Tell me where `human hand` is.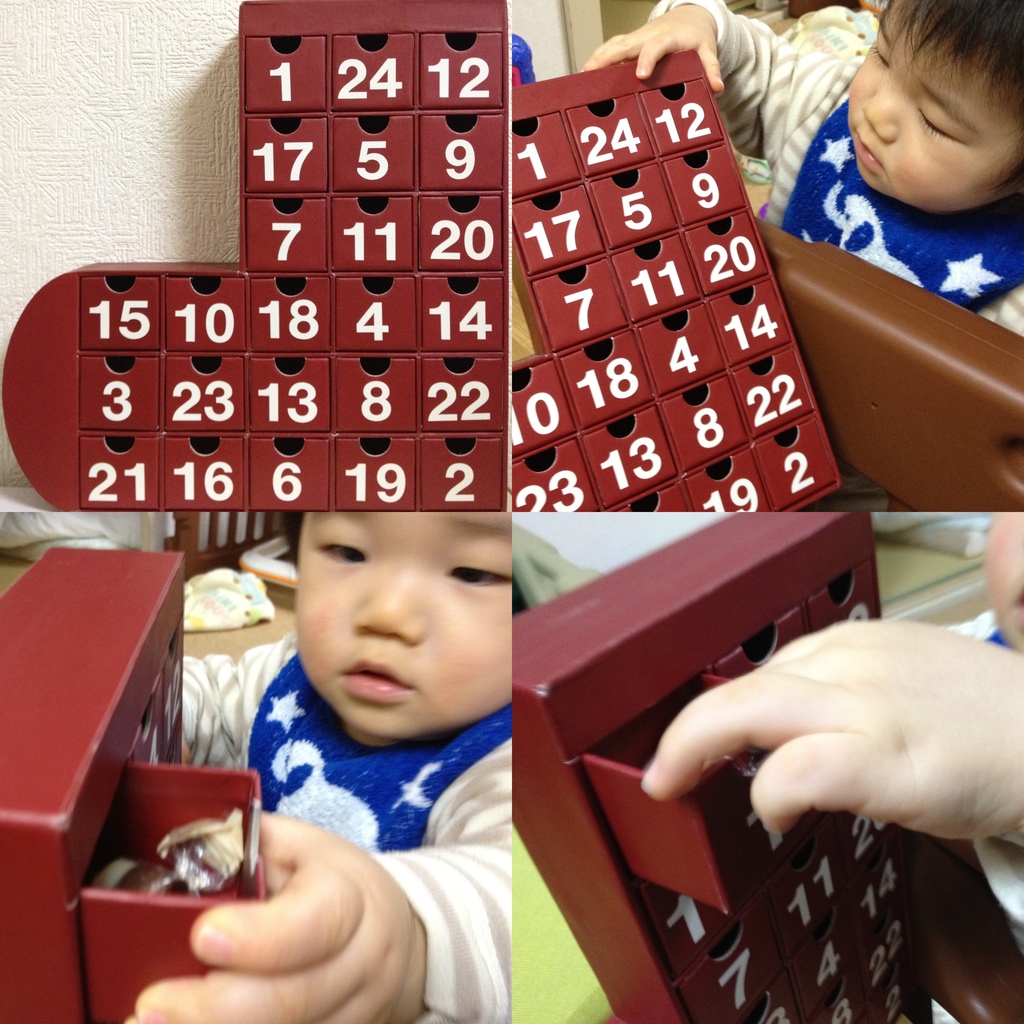
`human hand` is at pyautogui.locateOnScreen(678, 637, 1021, 894).
